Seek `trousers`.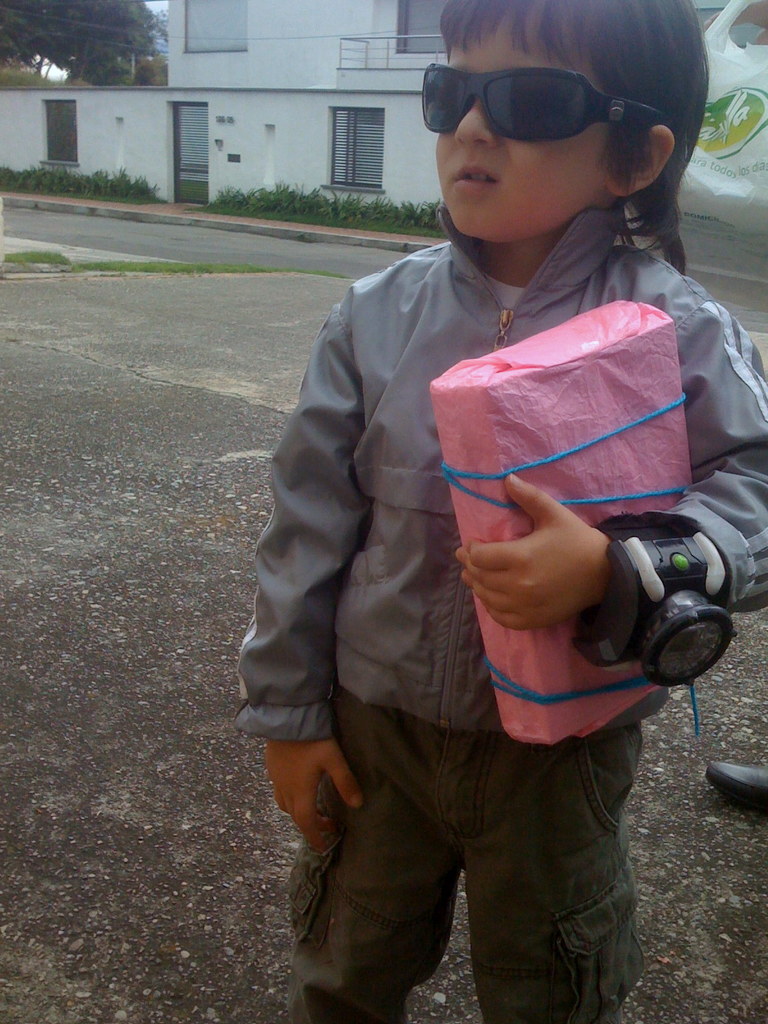
bbox=(280, 749, 647, 1023).
